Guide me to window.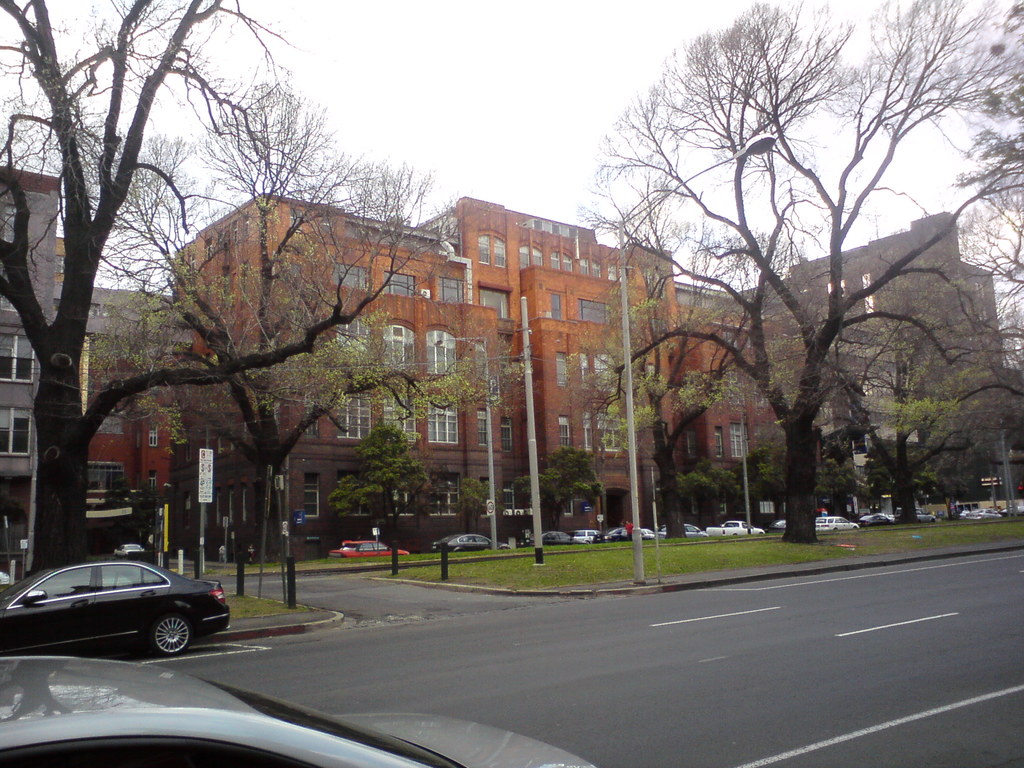
Guidance: [left=477, top=285, right=511, bottom=319].
